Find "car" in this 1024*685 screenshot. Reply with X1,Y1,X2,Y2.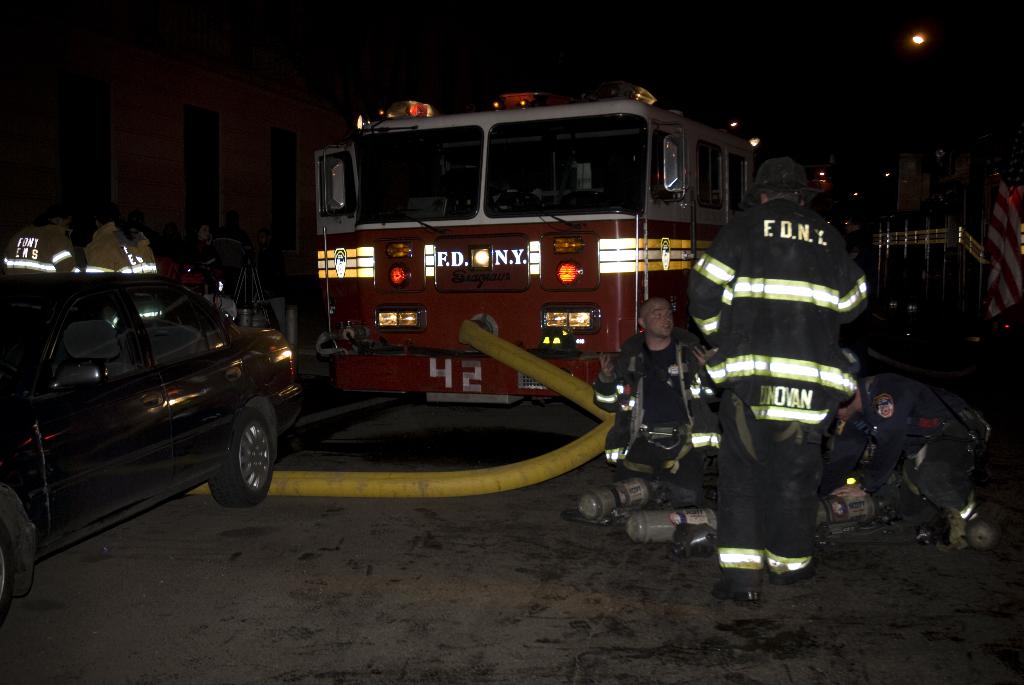
0,274,295,603.
